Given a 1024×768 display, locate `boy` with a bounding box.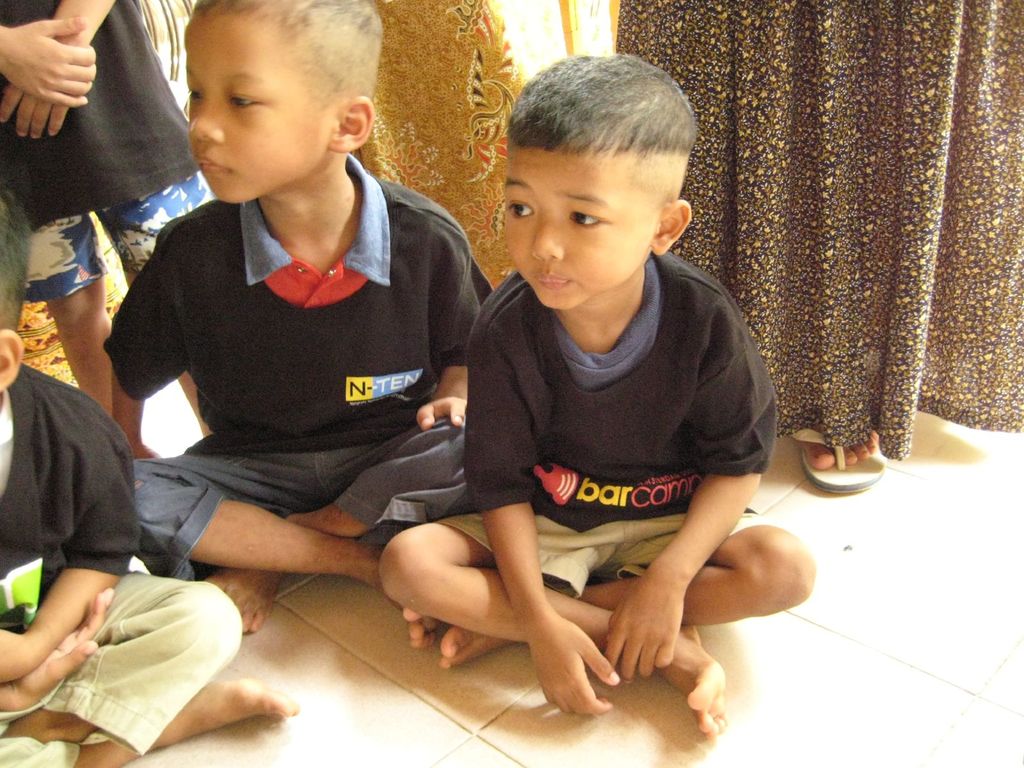
Located: select_region(0, 188, 301, 767).
